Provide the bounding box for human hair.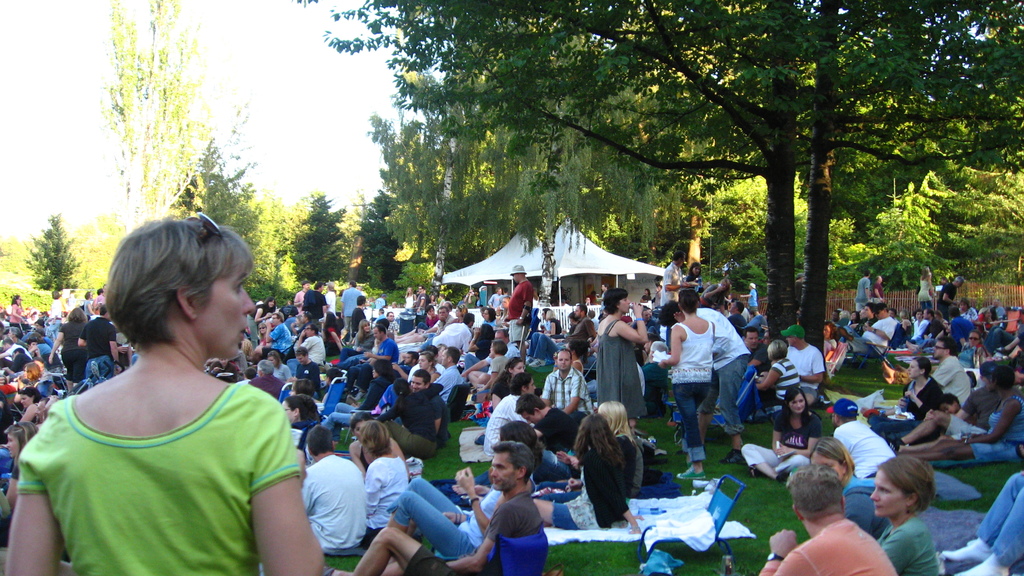
(left=779, top=385, right=816, bottom=425).
